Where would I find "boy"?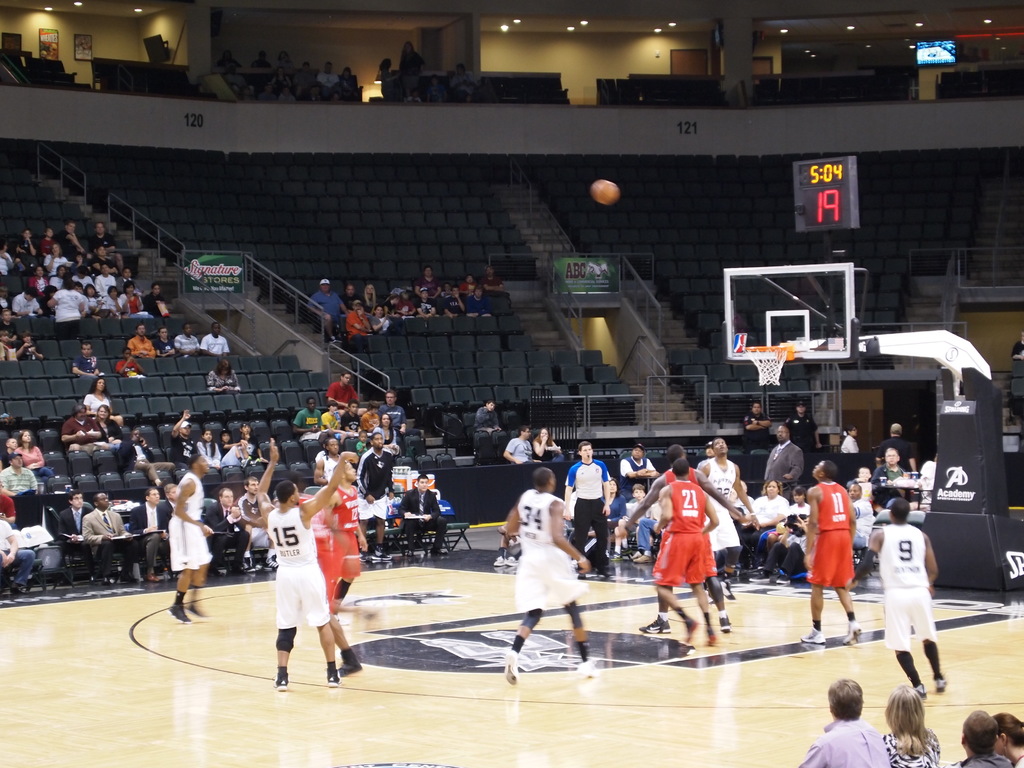
At [x1=361, y1=402, x2=380, y2=434].
